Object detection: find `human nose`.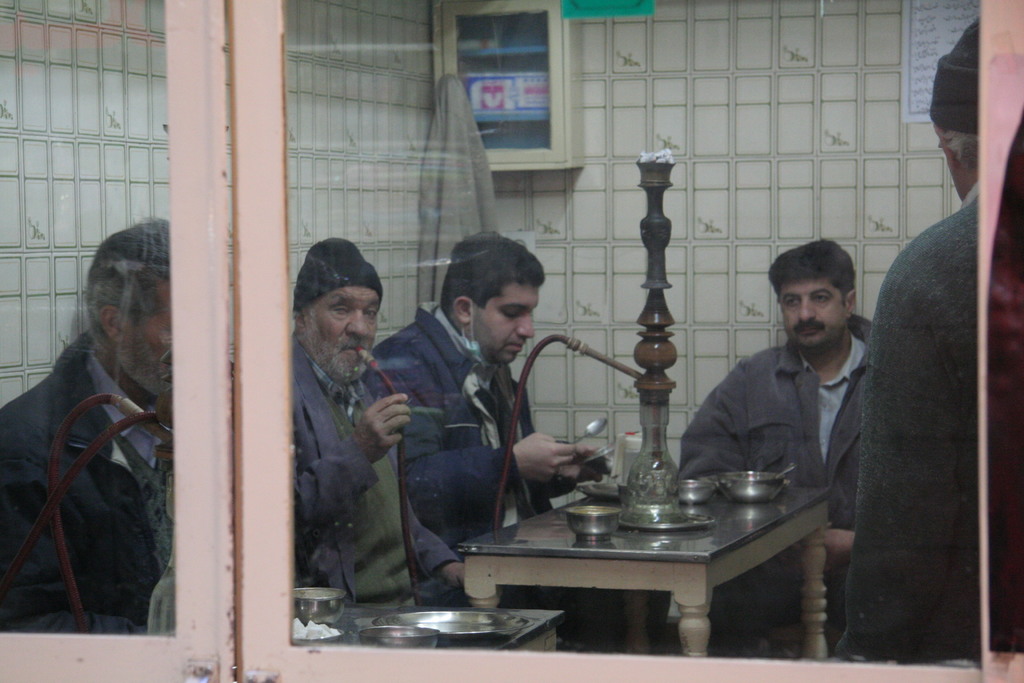
(left=801, top=298, right=820, bottom=320).
